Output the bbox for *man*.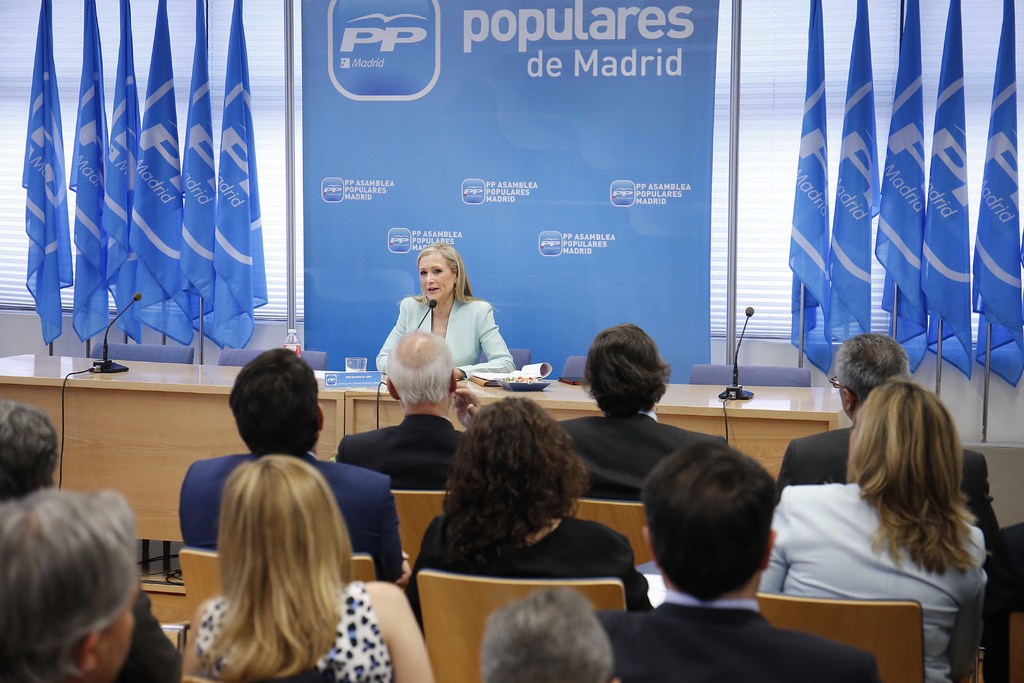
773,332,1005,561.
